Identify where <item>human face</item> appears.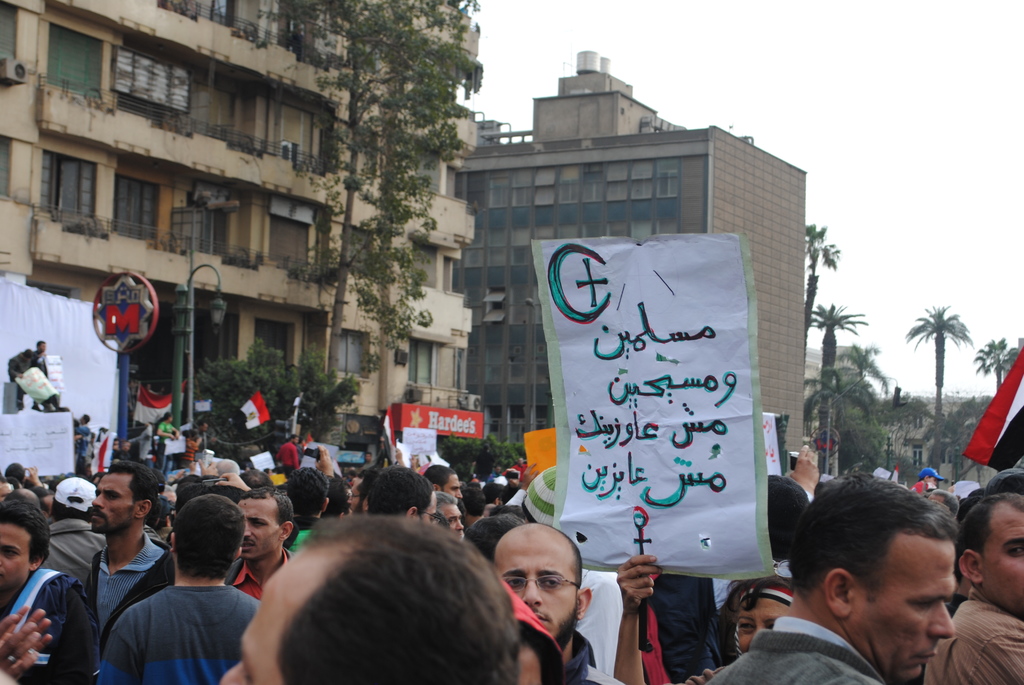
Appears at {"x1": 493, "y1": 539, "x2": 578, "y2": 642}.
